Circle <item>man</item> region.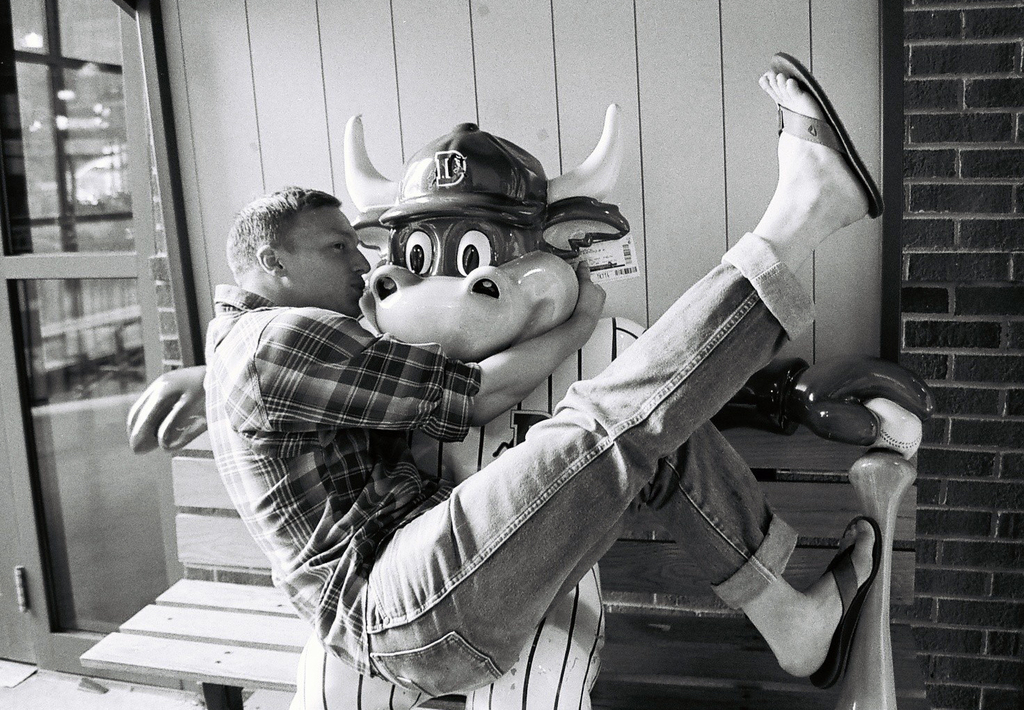
Region: Rect(153, 112, 916, 695).
